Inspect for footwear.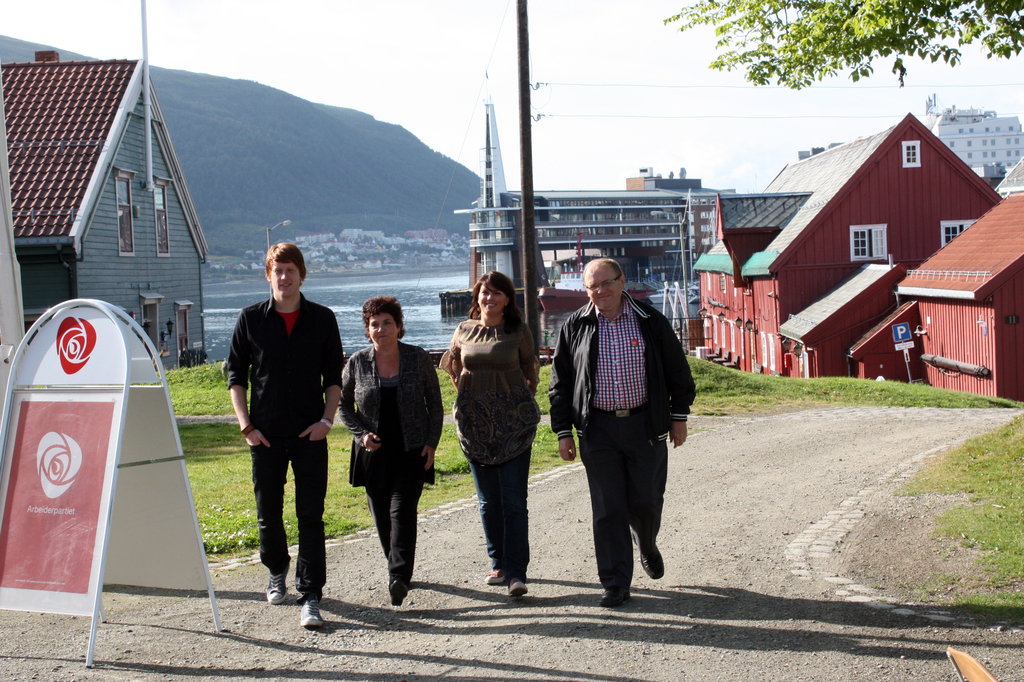
Inspection: crop(389, 574, 413, 605).
